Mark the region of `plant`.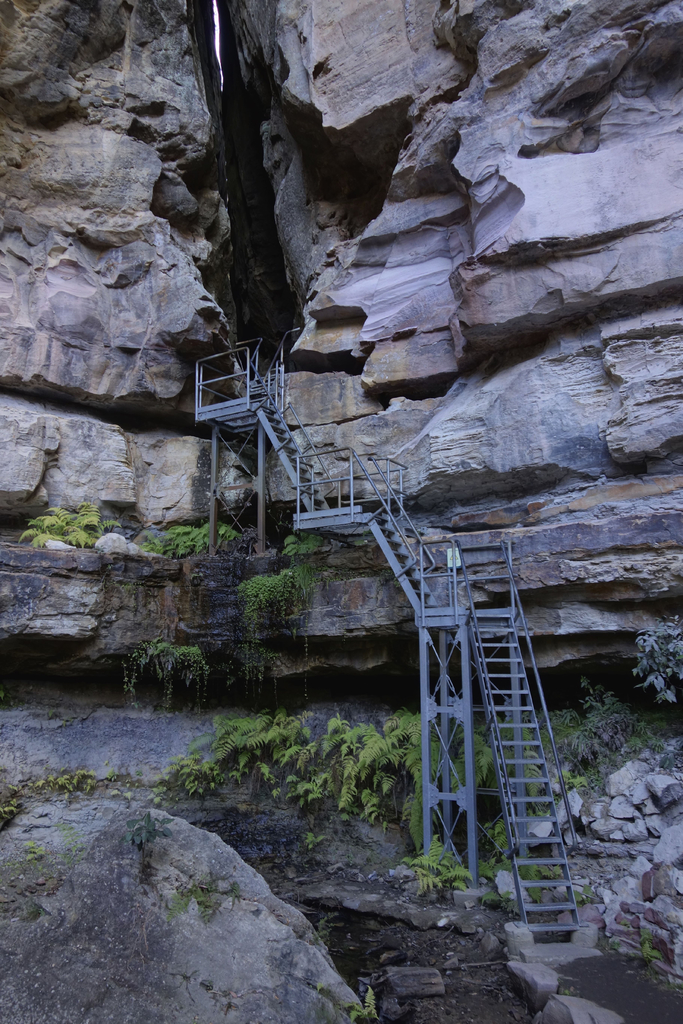
Region: (8,492,97,552).
